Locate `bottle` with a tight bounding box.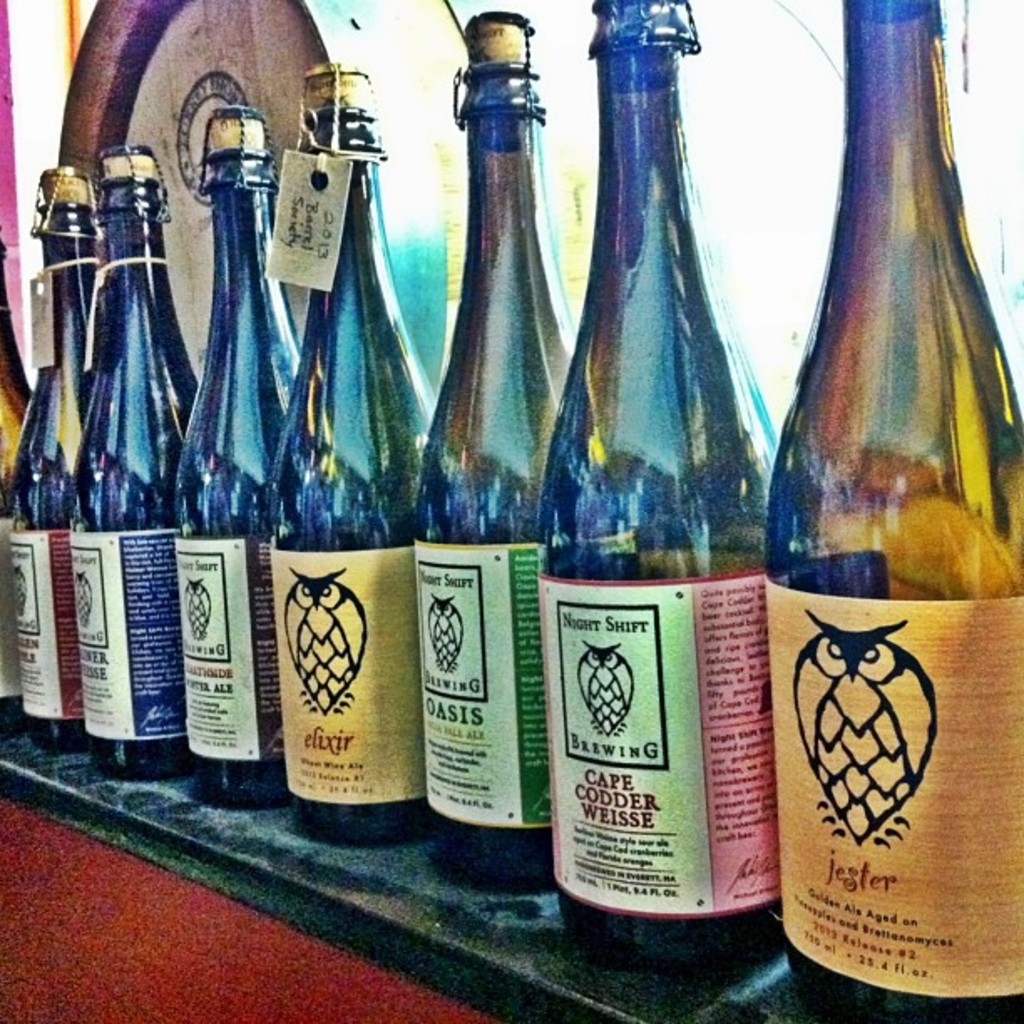
0, 167, 110, 748.
